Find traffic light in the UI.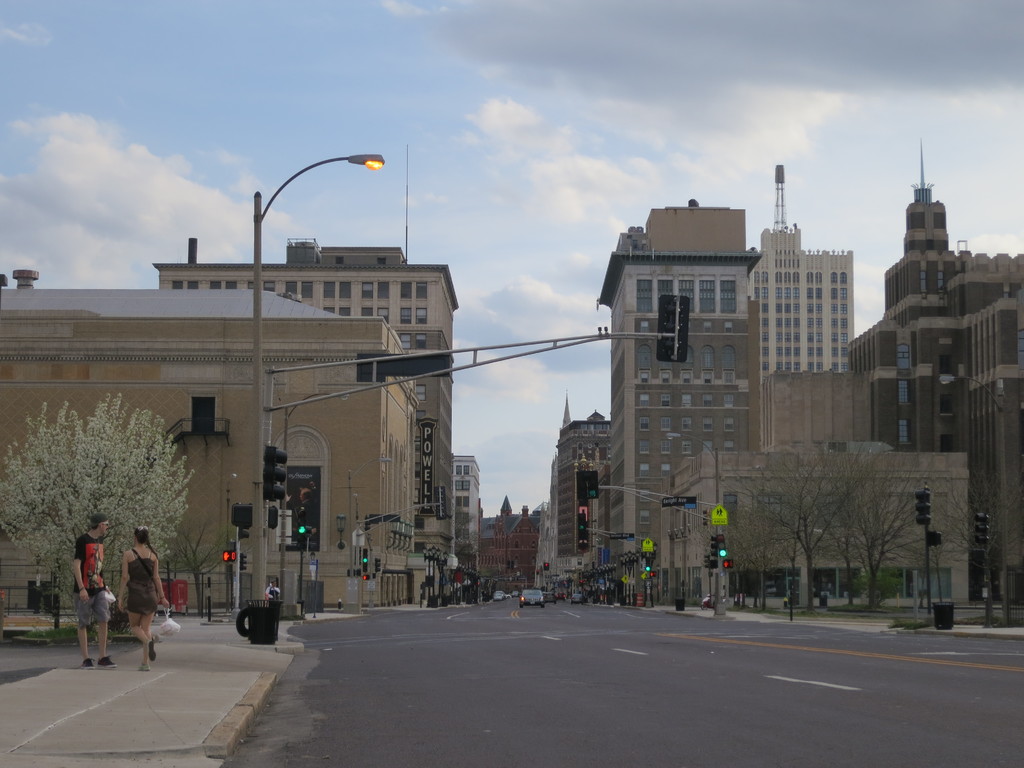
UI element at box=[579, 580, 584, 582].
